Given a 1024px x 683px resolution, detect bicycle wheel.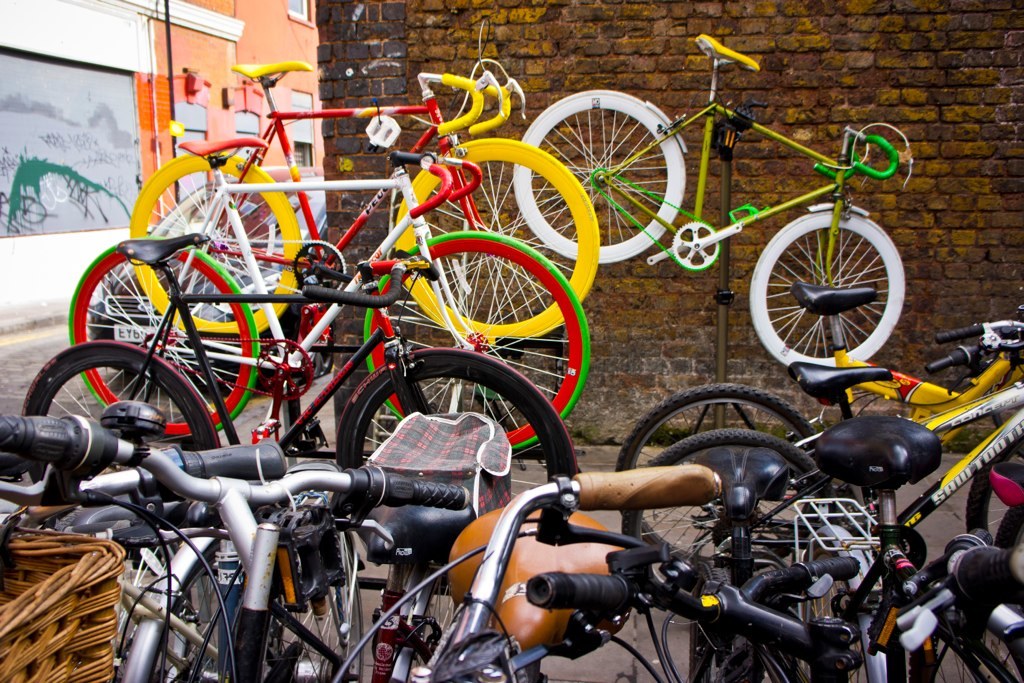
bbox(620, 431, 825, 572).
